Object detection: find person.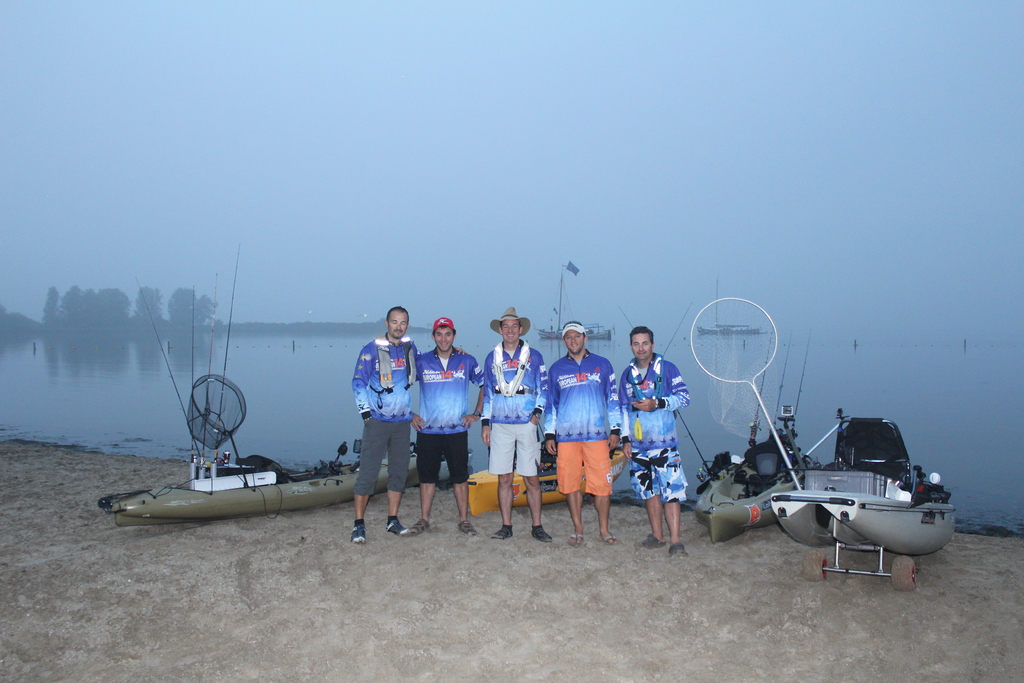
bbox(406, 315, 490, 536).
